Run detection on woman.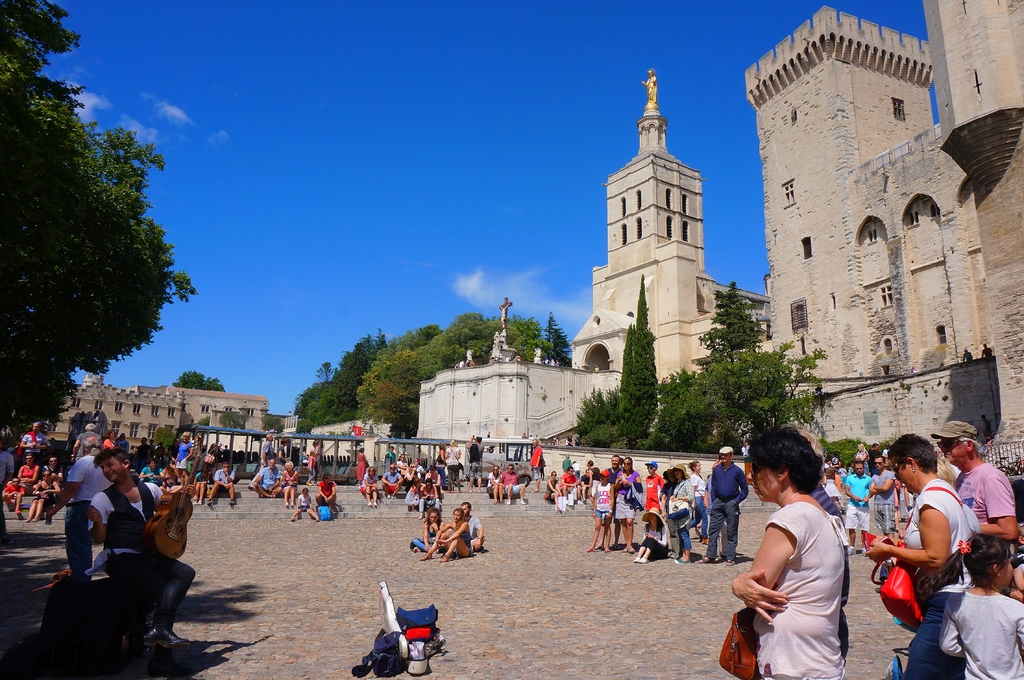
Result: 686, 457, 708, 544.
